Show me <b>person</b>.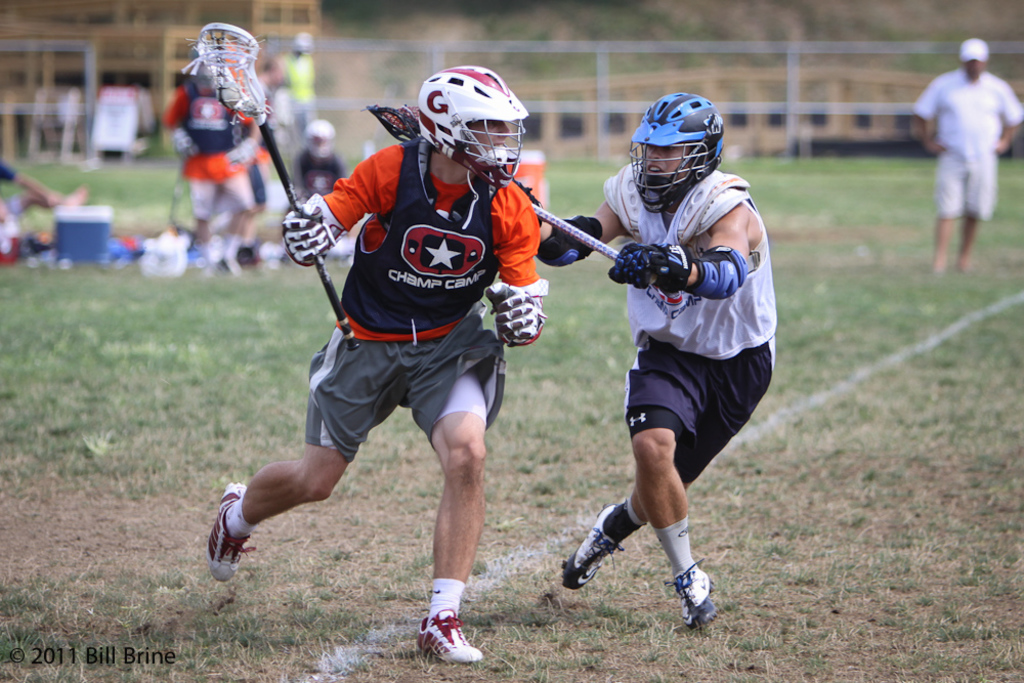
<b>person</b> is here: 0, 156, 93, 232.
